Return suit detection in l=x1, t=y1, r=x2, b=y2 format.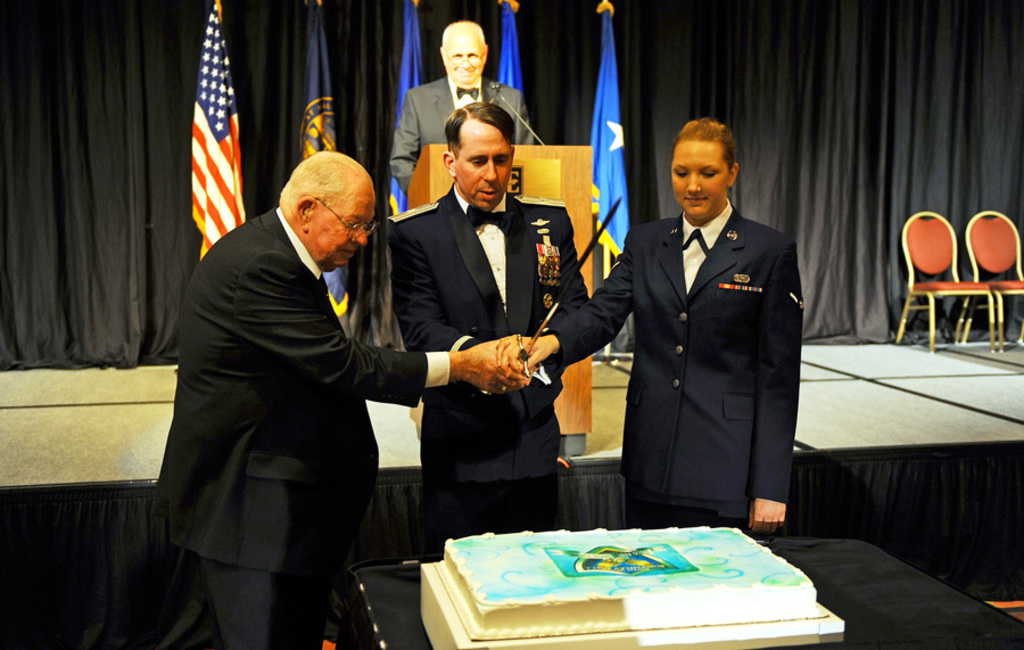
l=389, t=75, r=535, b=196.
